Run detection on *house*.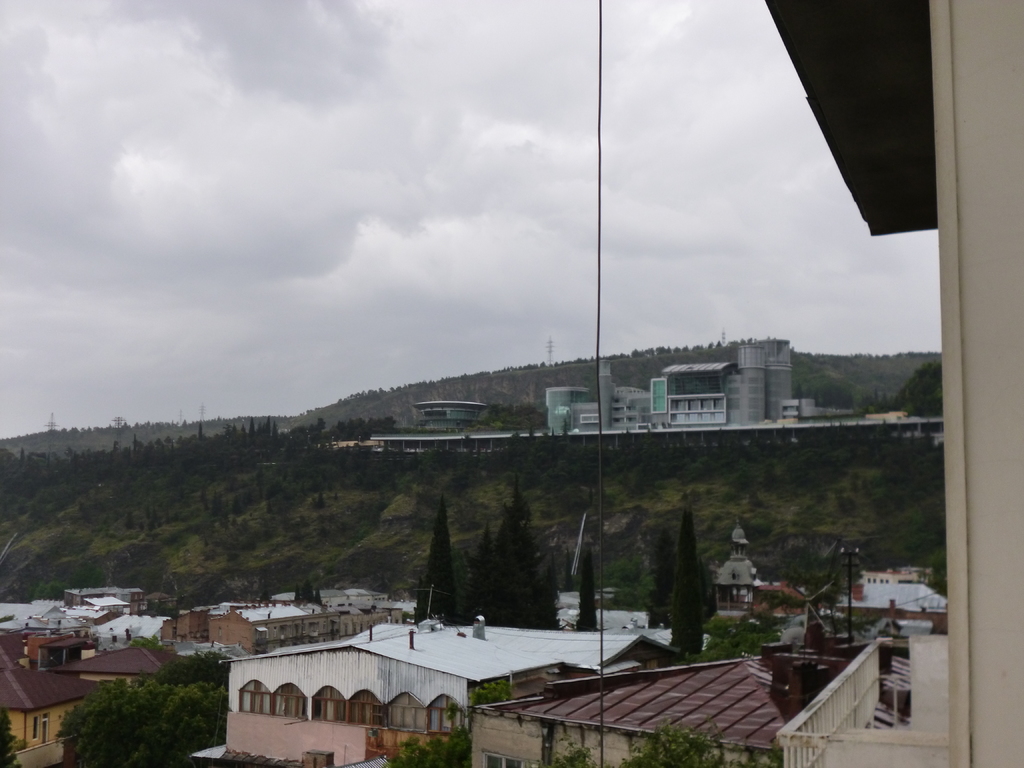
Result: [461, 643, 781, 767].
